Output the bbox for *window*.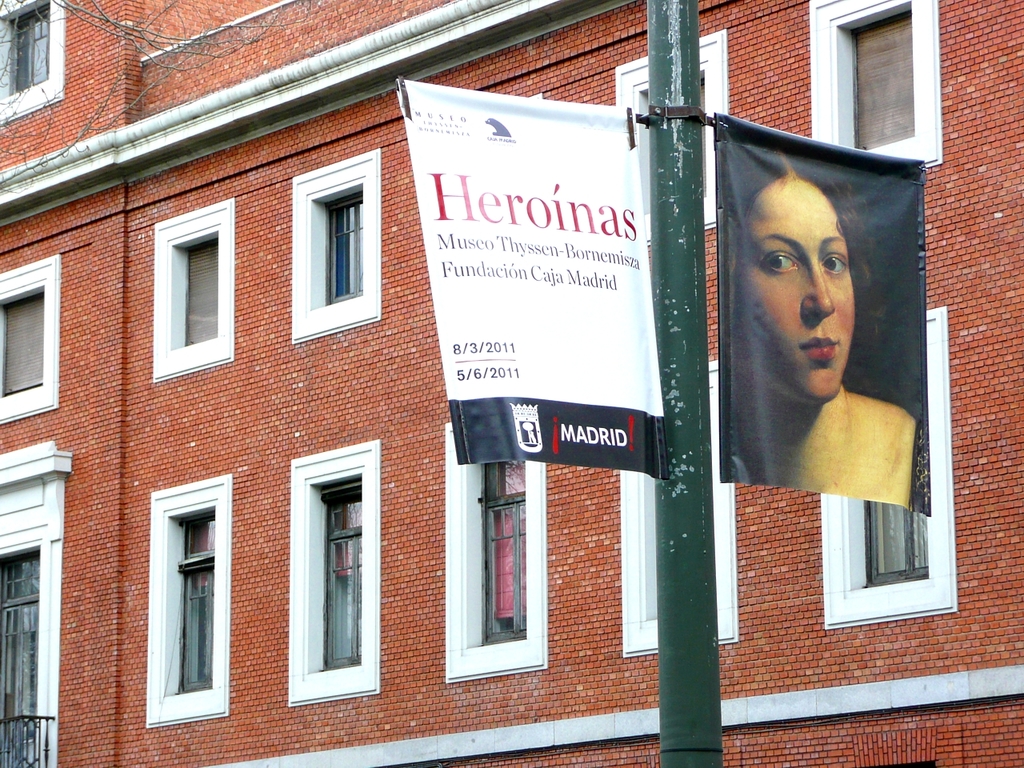
locate(329, 198, 363, 298).
